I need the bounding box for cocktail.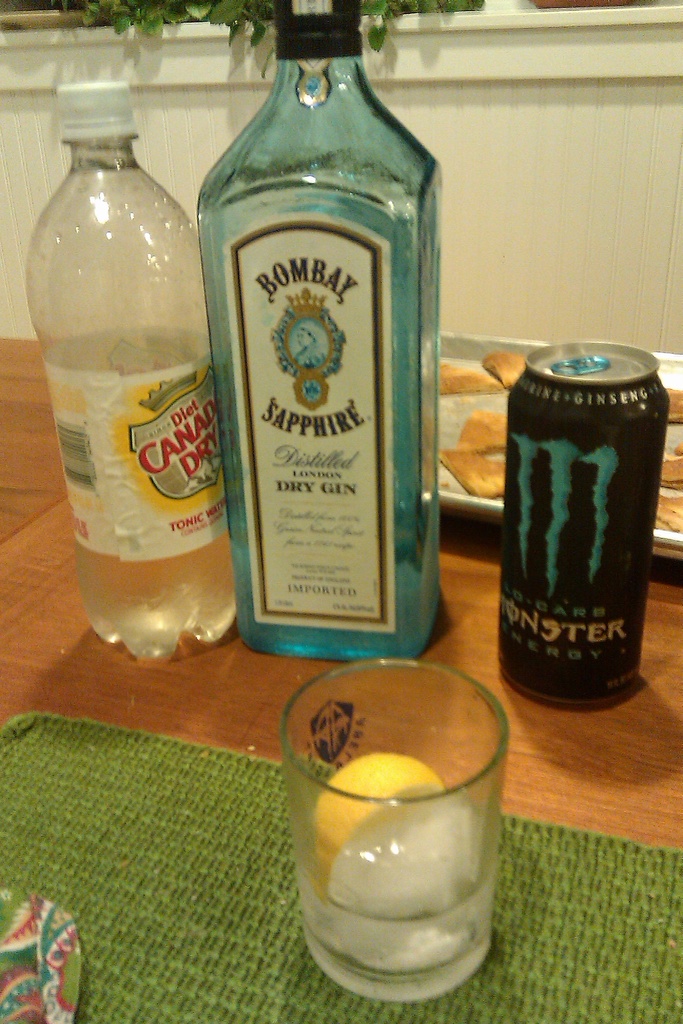
Here it is: 272, 664, 531, 988.
